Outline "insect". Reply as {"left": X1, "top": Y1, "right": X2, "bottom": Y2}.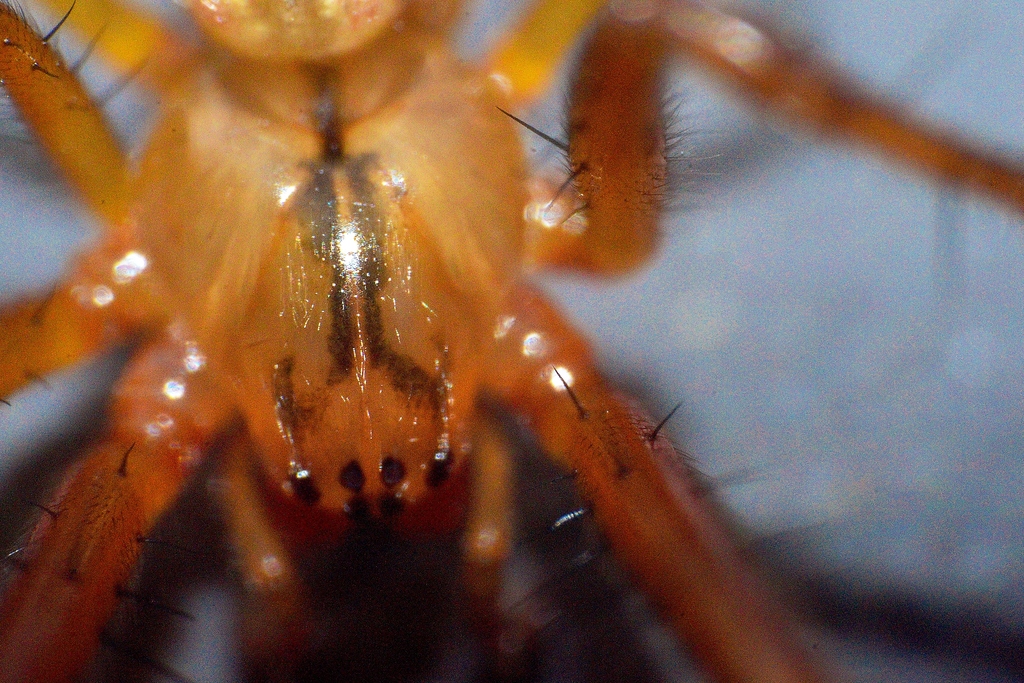
{"left": 0, "top": 0, "right": 1023, "bottom": 682}.
